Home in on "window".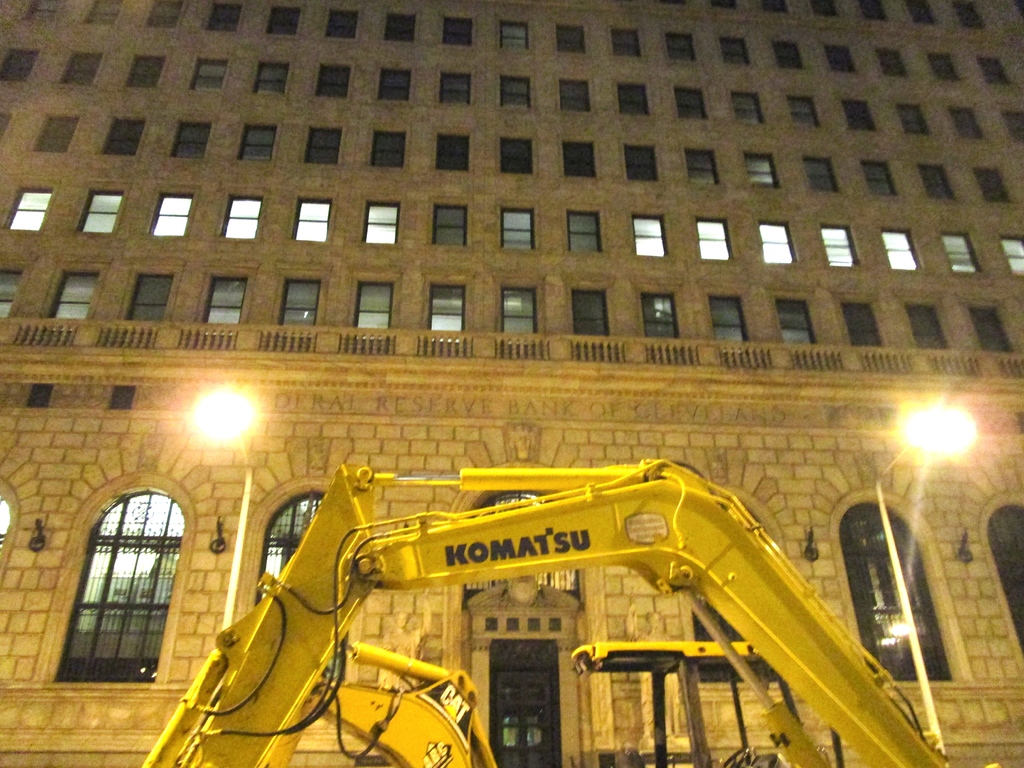
Homed in at <box>8,191,54,229</box>.
